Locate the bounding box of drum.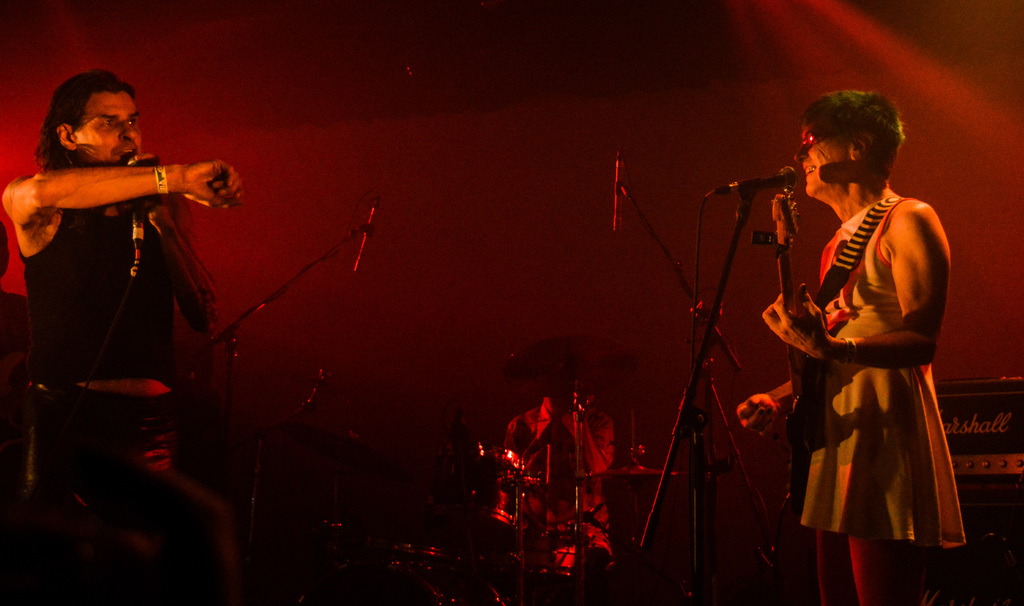
Bounding box: <region>460, 466, 519, 537</region>.
